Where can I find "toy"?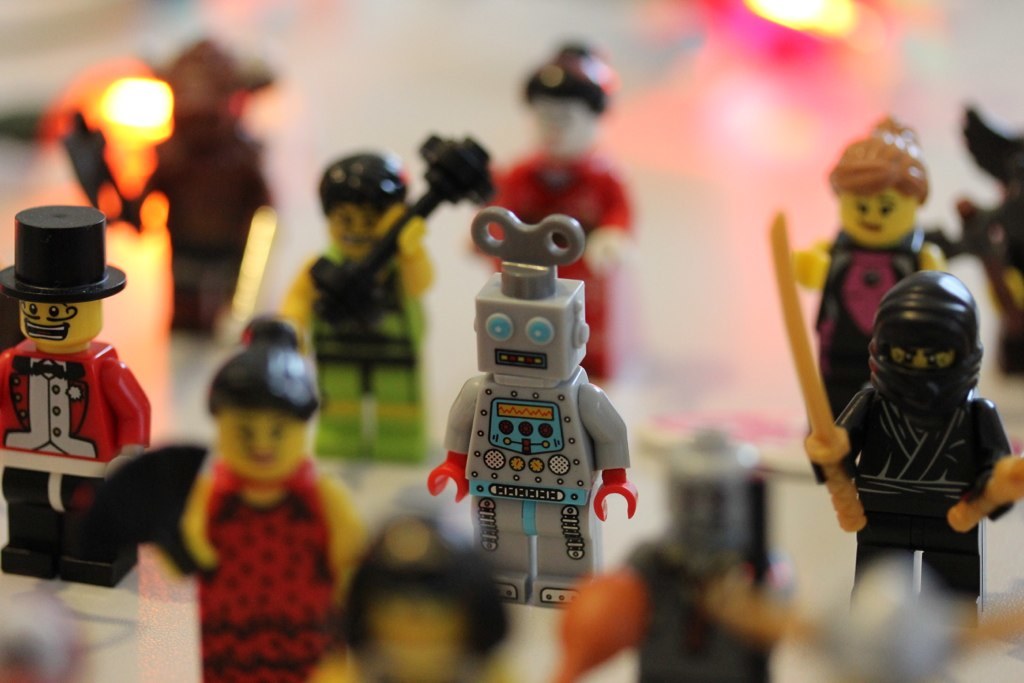
You can find it at <box>0,198,156,596</box>.
